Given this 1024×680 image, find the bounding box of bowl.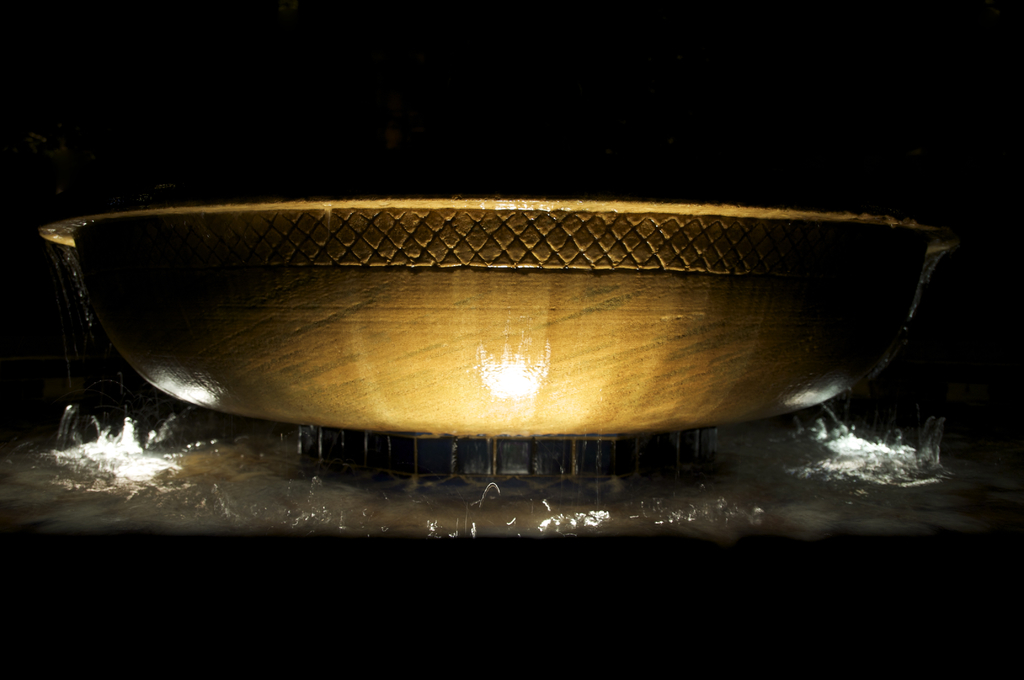
60/174/931/490.
